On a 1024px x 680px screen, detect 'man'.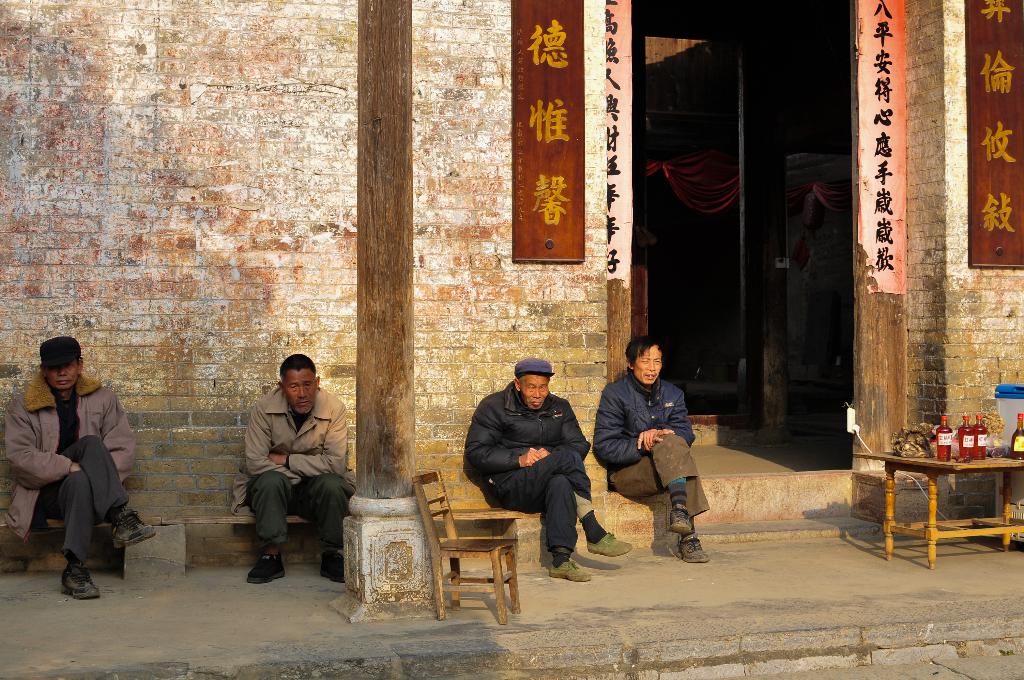
[12,335,141,611].
